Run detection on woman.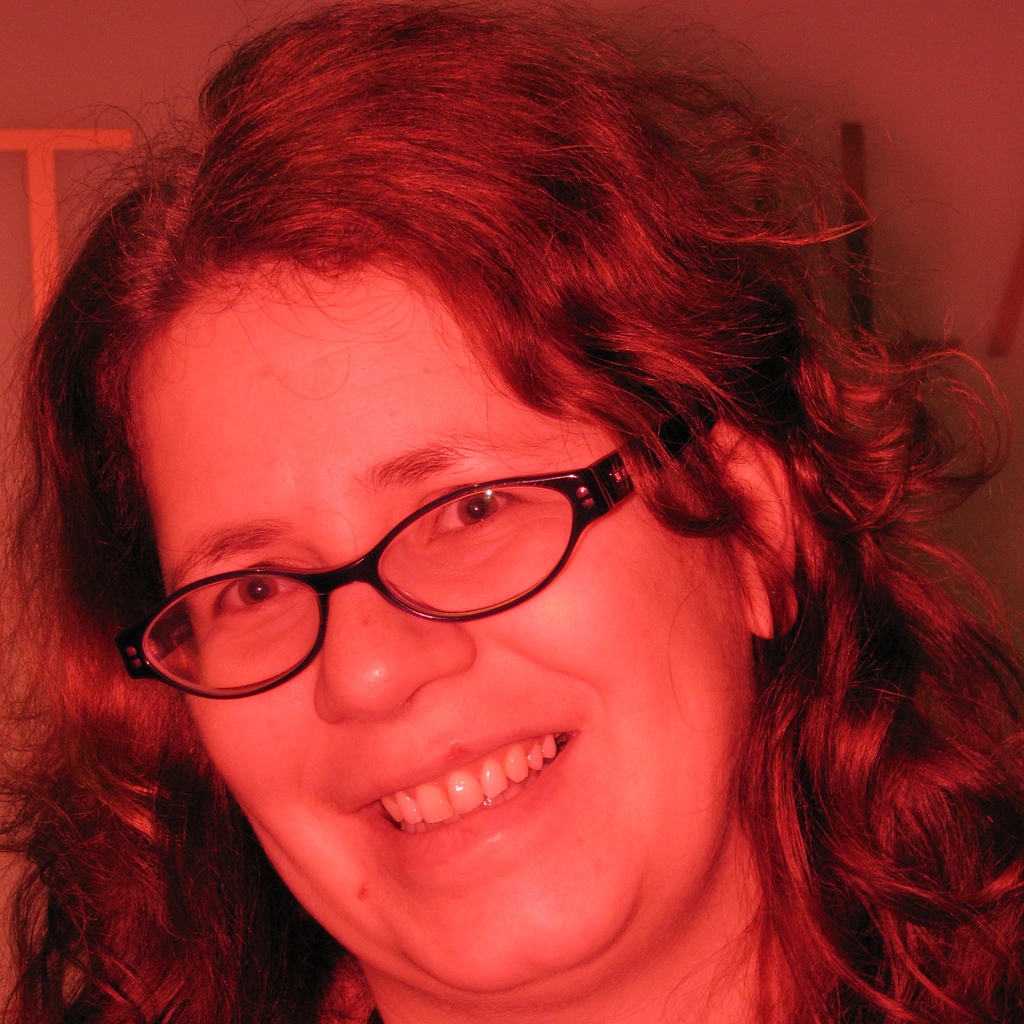
Result: [4,27,999,1023].
